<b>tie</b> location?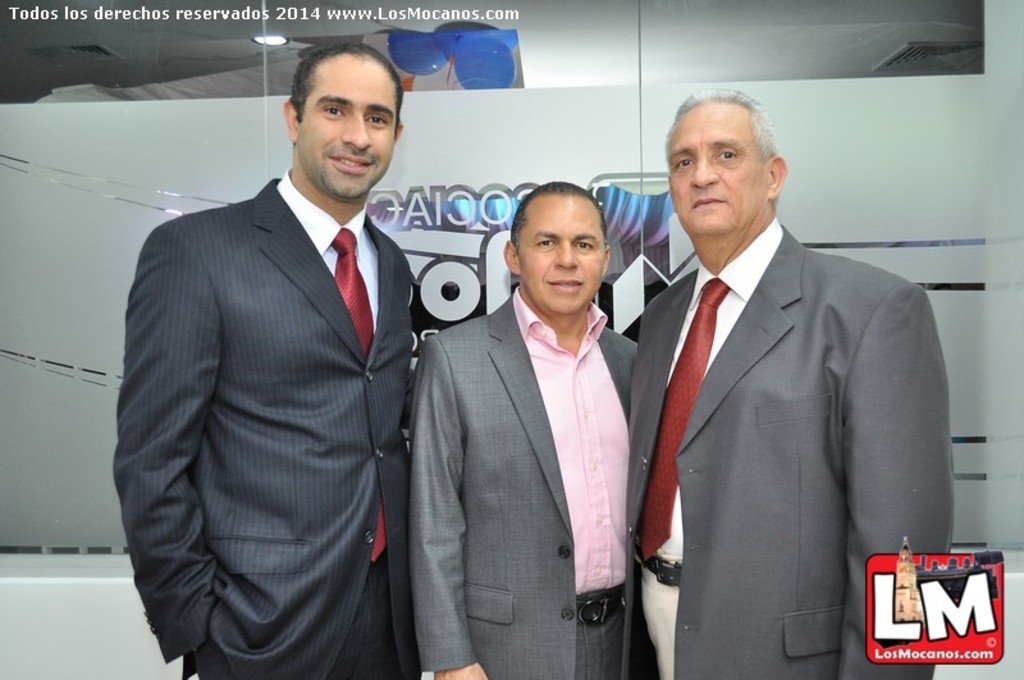
pyautogui.locateOnScreen(333, 224, 387, 563)
